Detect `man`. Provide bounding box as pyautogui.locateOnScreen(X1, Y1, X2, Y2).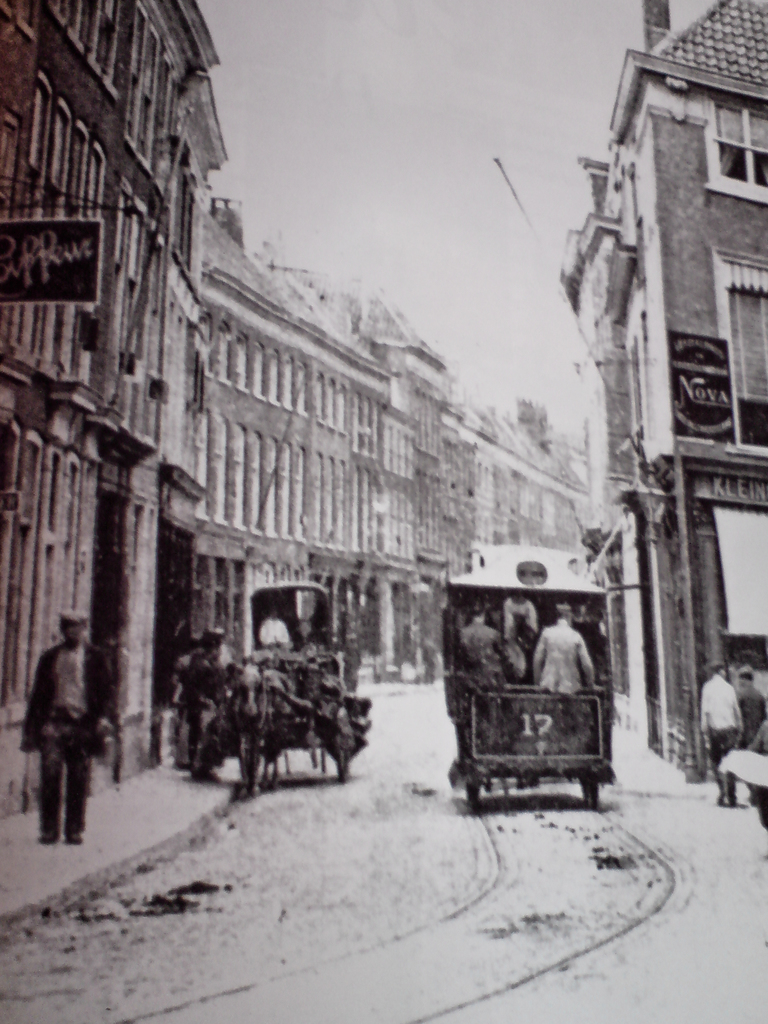
pyautogui.locateOnScreen(182, 639, 229, 784).
